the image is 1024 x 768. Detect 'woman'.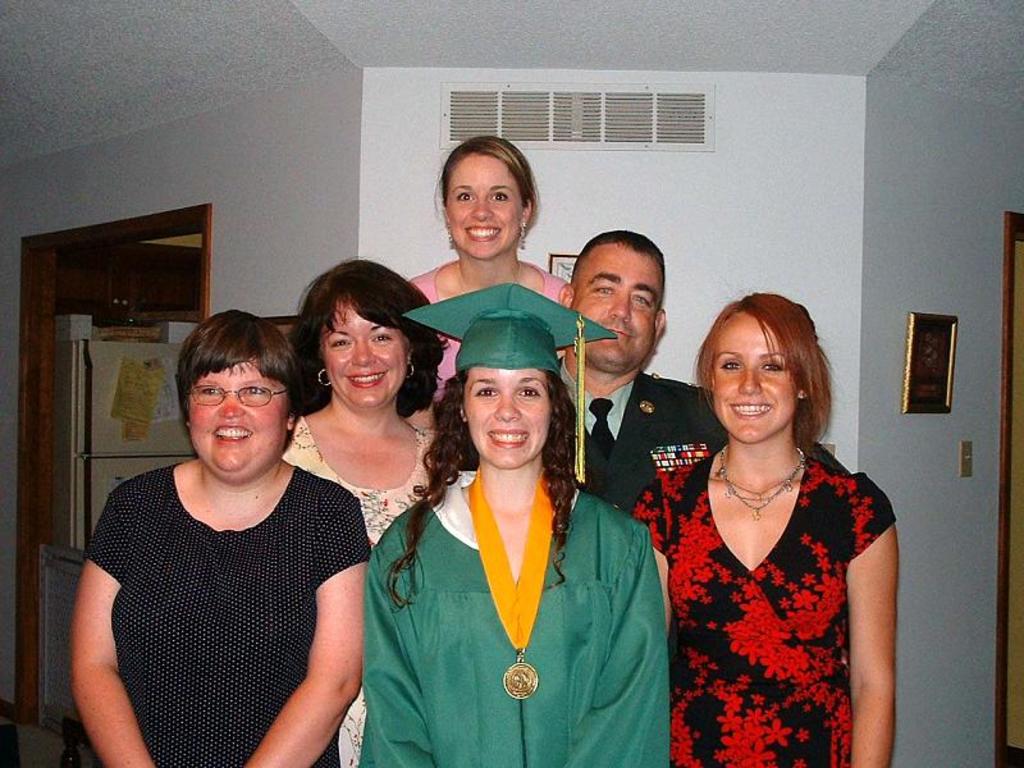
Detection: [275, 251, 468, 767].
